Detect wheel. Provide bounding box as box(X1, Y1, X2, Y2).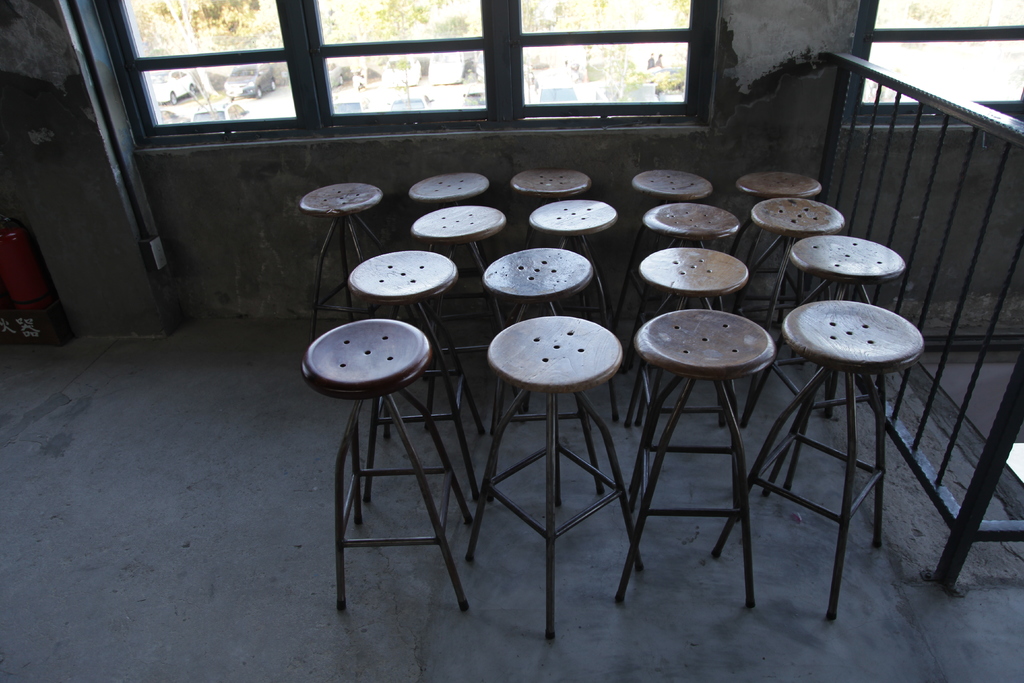
box(256, 82, 263, 98).
